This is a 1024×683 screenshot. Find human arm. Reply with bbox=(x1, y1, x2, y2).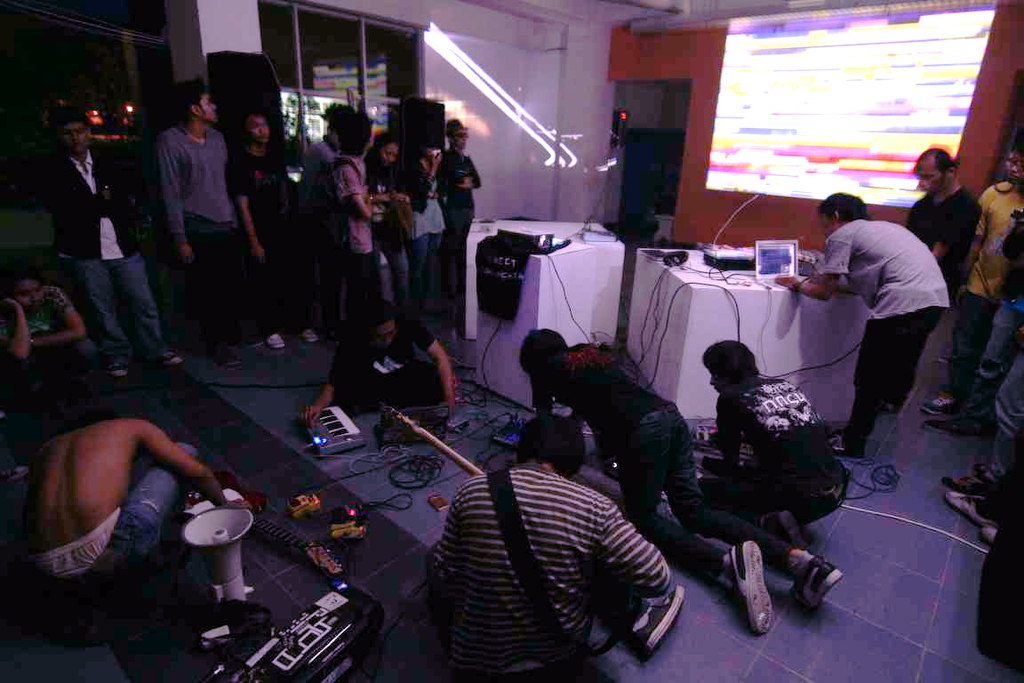
bbox=(301, 348, 347, 424).
